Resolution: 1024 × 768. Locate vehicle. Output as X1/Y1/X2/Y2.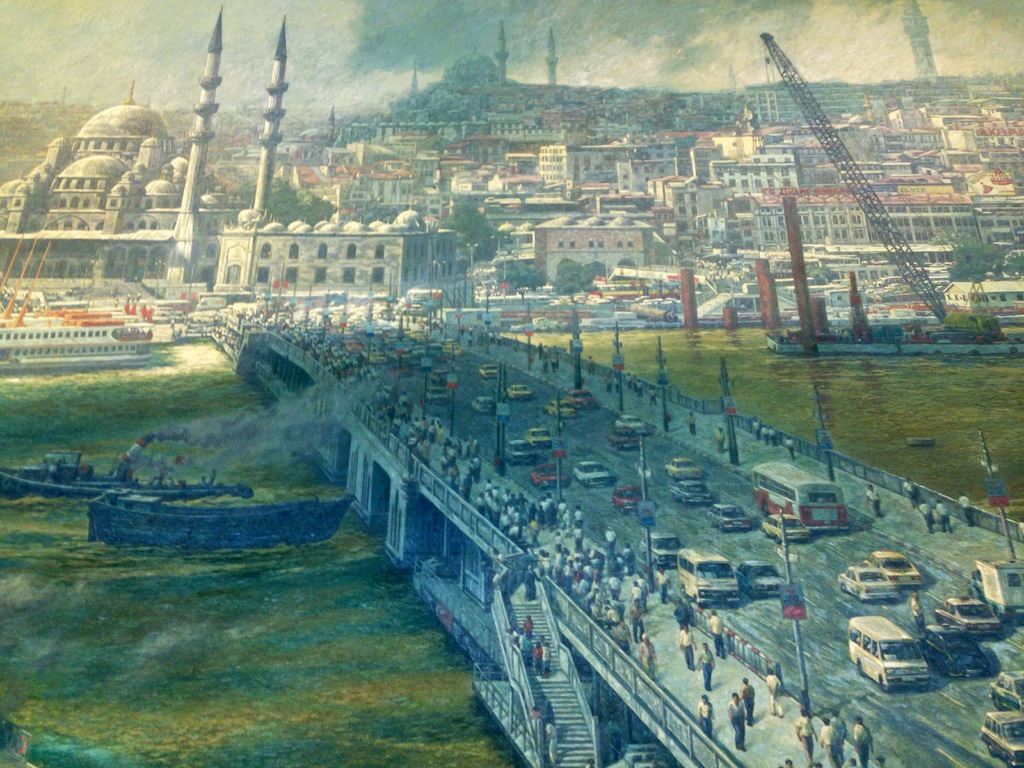
977/709/1023/767.
